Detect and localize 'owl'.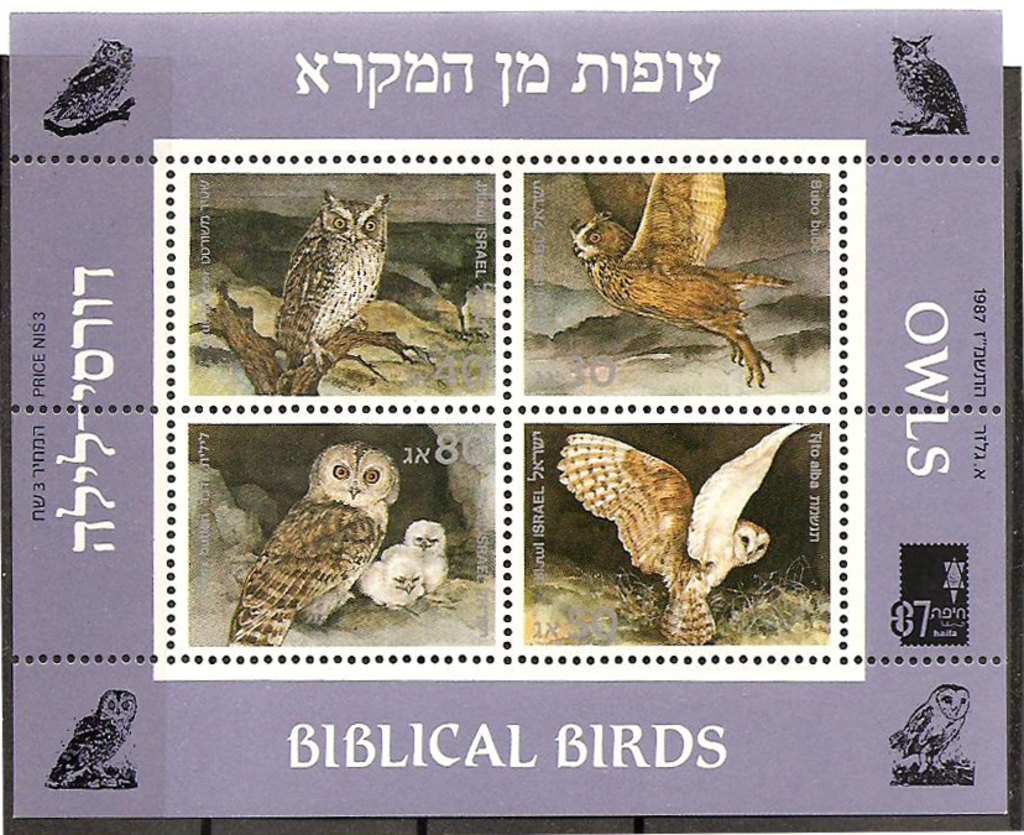
Localized at bbox=(888, 684, 972, 776).
